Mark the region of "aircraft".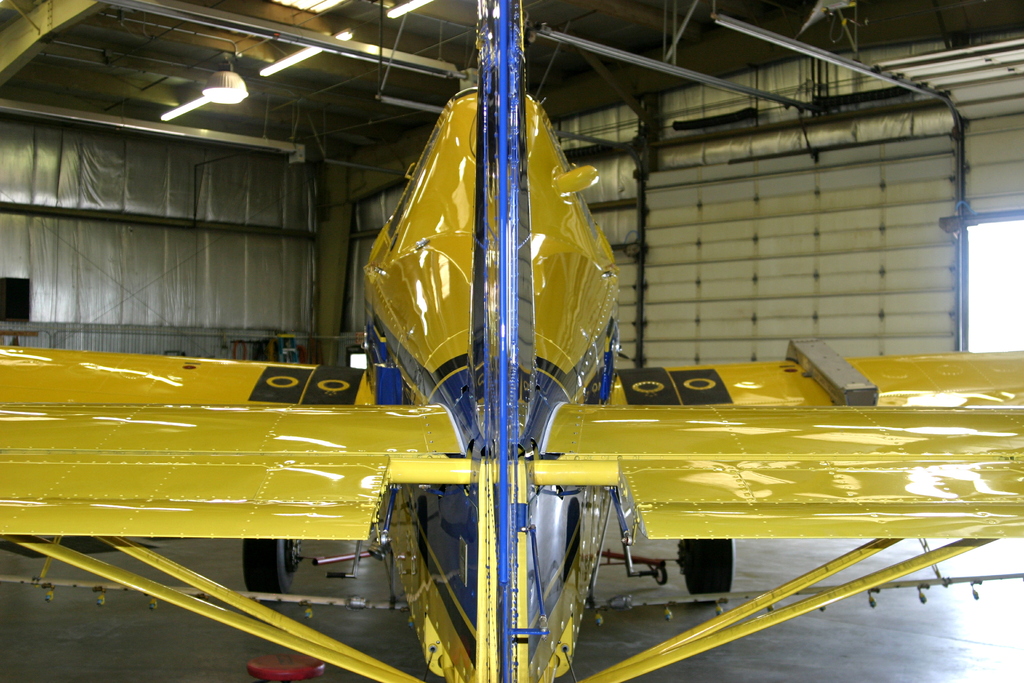
Region: l=0, t=0, r=1023, b=682.
